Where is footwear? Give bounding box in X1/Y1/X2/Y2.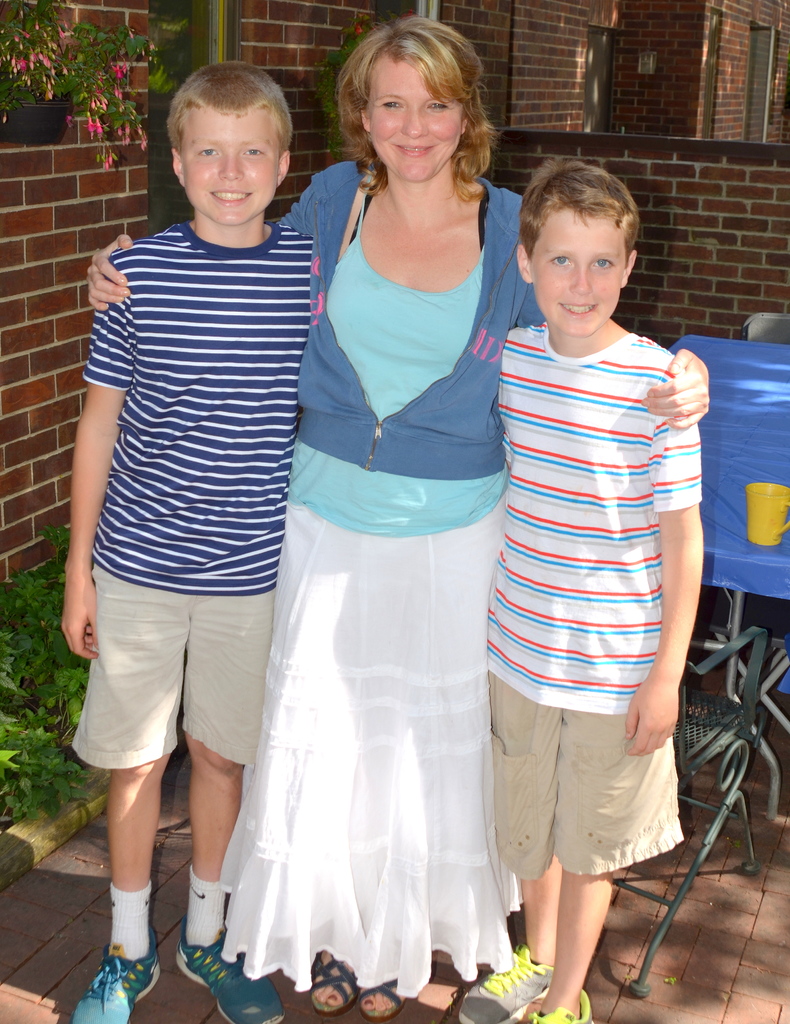
302/947/354/1021.
